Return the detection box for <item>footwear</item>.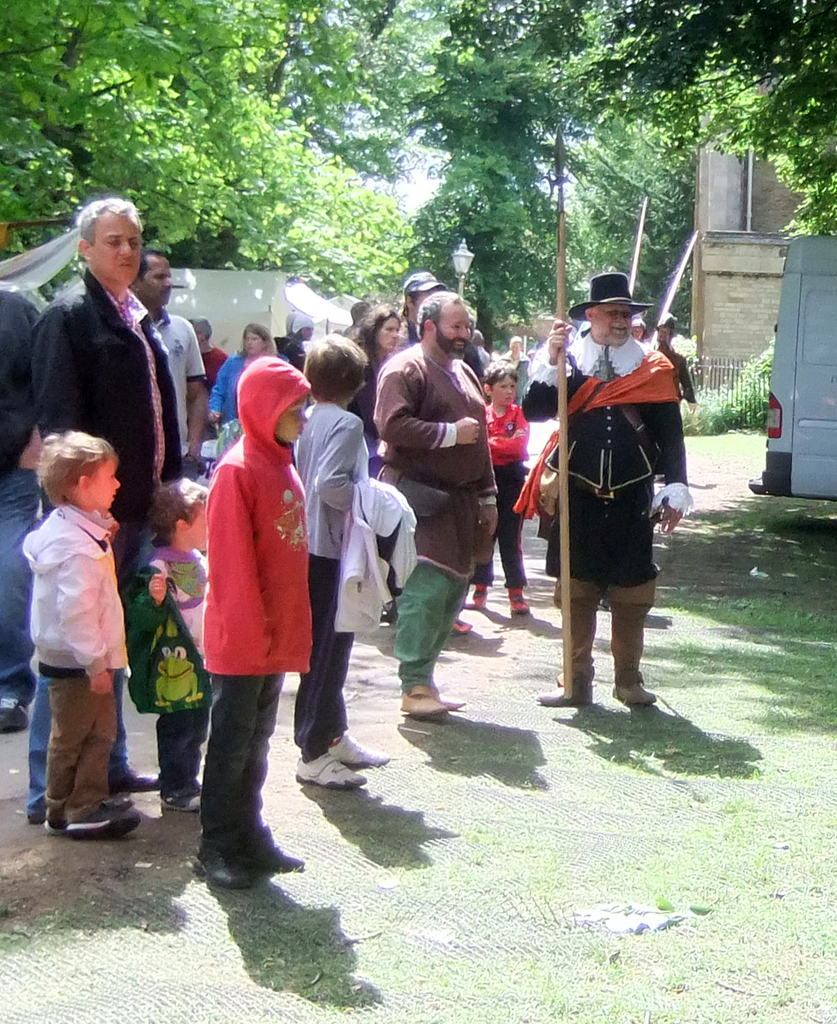
<region>399, 686, 451, 715</region>.
